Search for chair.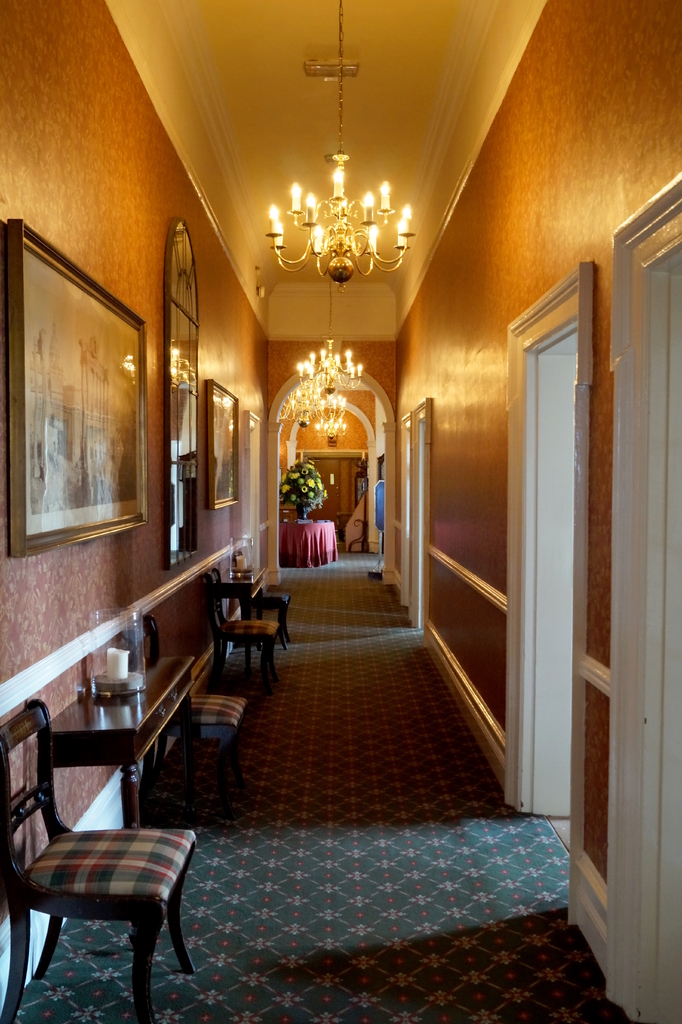
Found at 0:694:197:1016.
